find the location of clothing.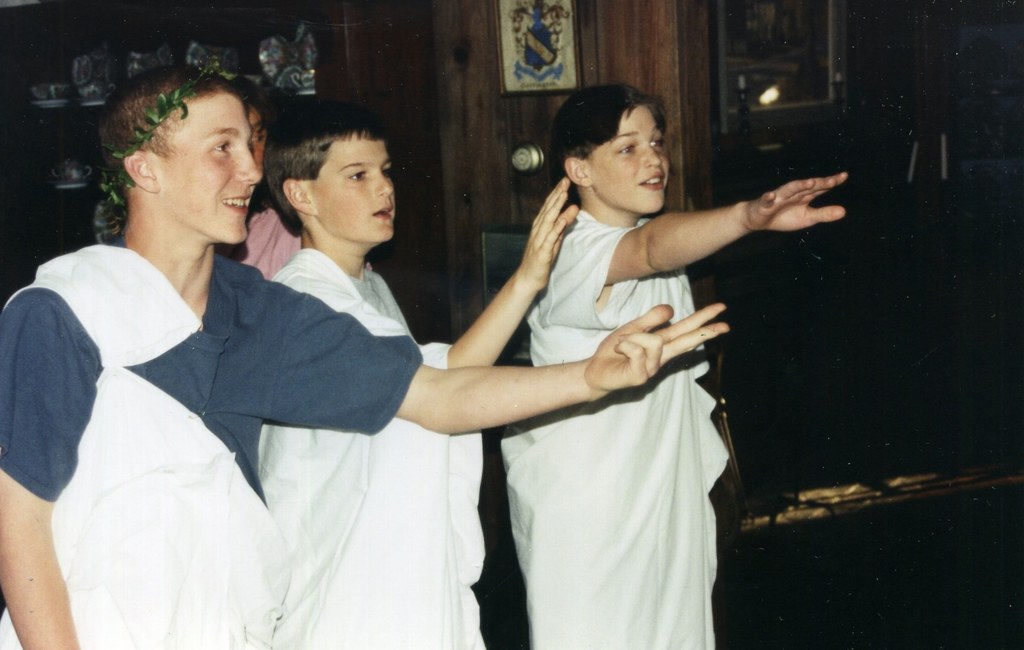
Location: (0,232,426,644).
